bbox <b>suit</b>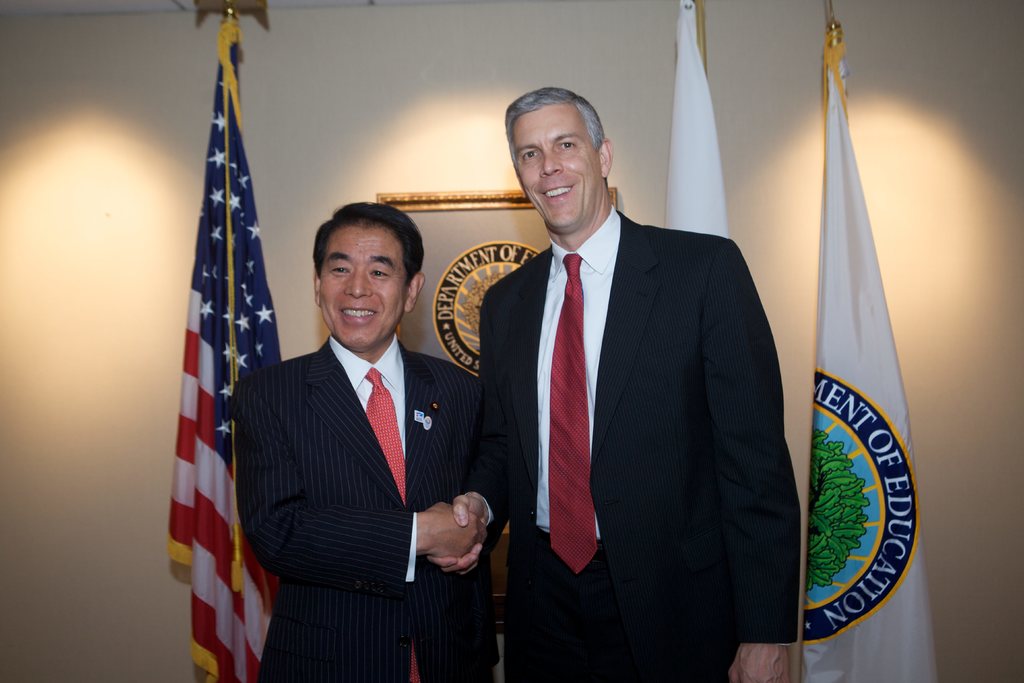
left=458, top=97, right=794, bottom=682
